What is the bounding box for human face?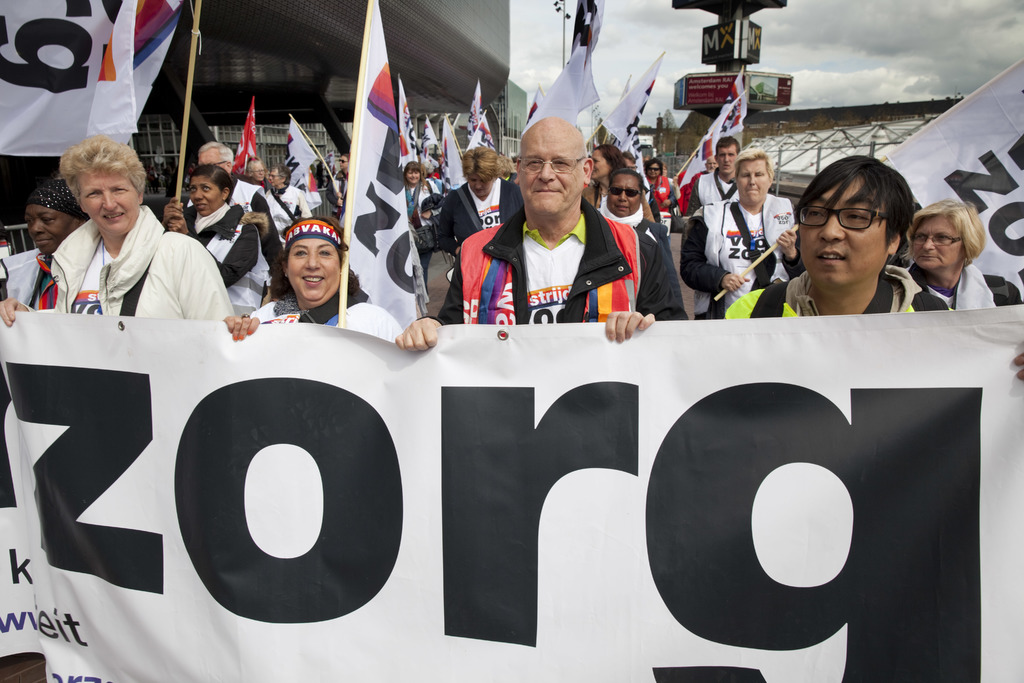
339/156/347/167.
